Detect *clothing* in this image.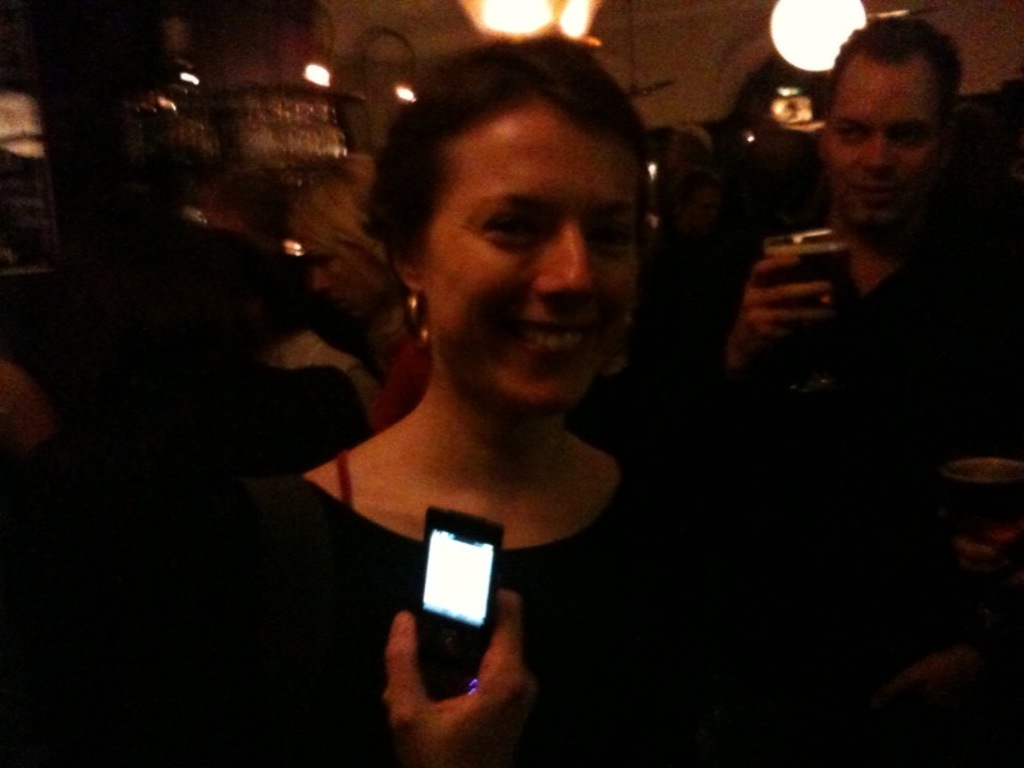
Detection: <bbox>243, 316, 675, 712</bbox>.
